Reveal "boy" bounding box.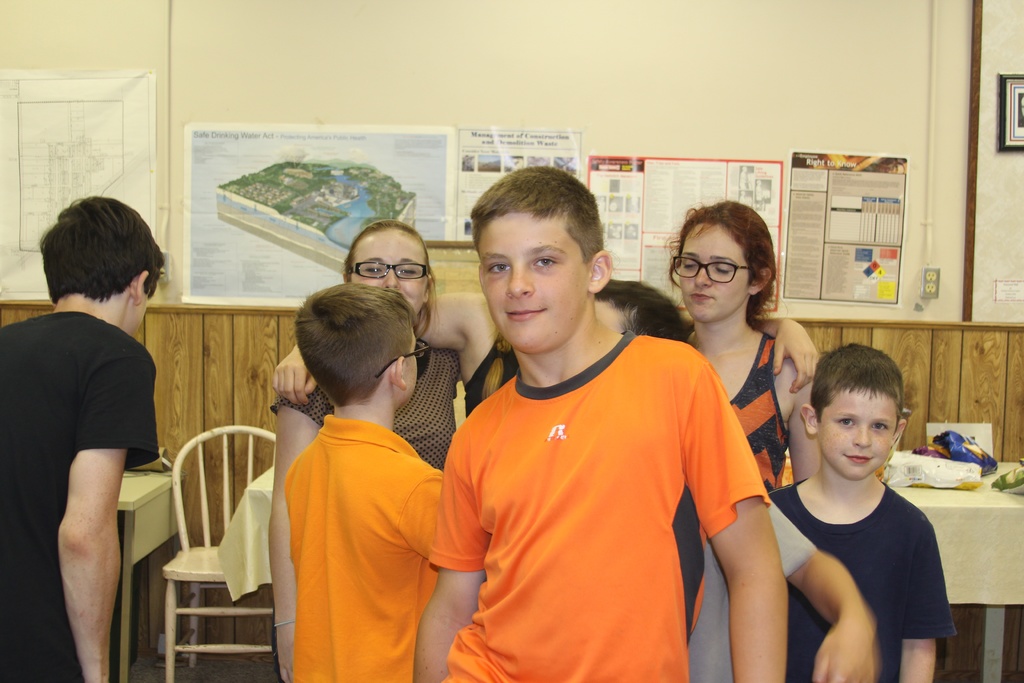
Revealed: <bbox>0, 190, 163, 682</bbox>.
